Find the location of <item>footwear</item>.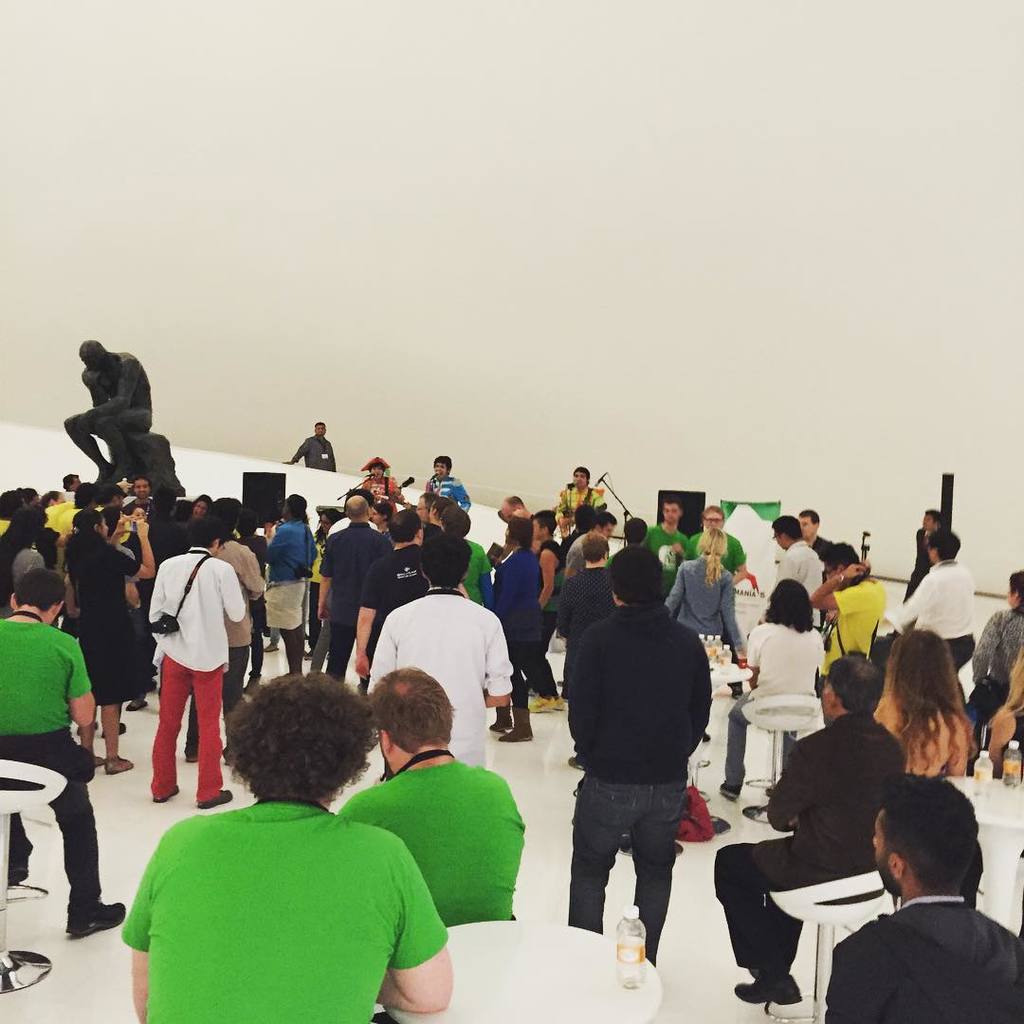
Location: (x1=198, y1=784, x2=232, y2=808).
